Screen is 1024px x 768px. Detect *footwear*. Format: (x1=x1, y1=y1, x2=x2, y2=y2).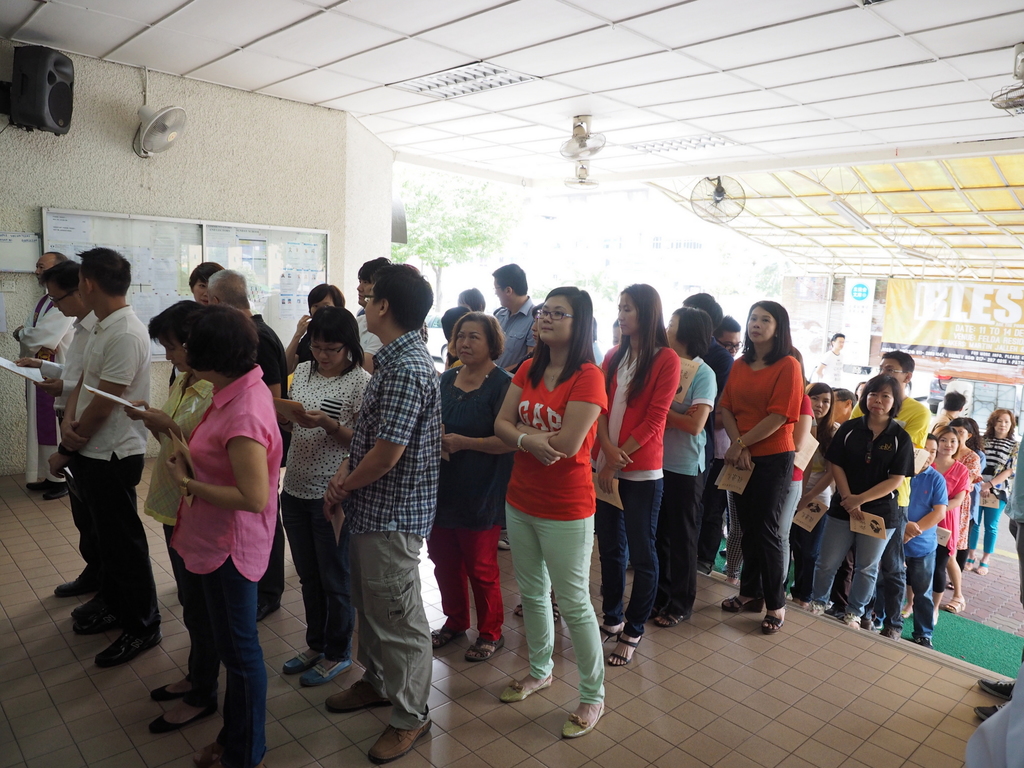
(x1=369, y1=709, x2=433, y2=766).
